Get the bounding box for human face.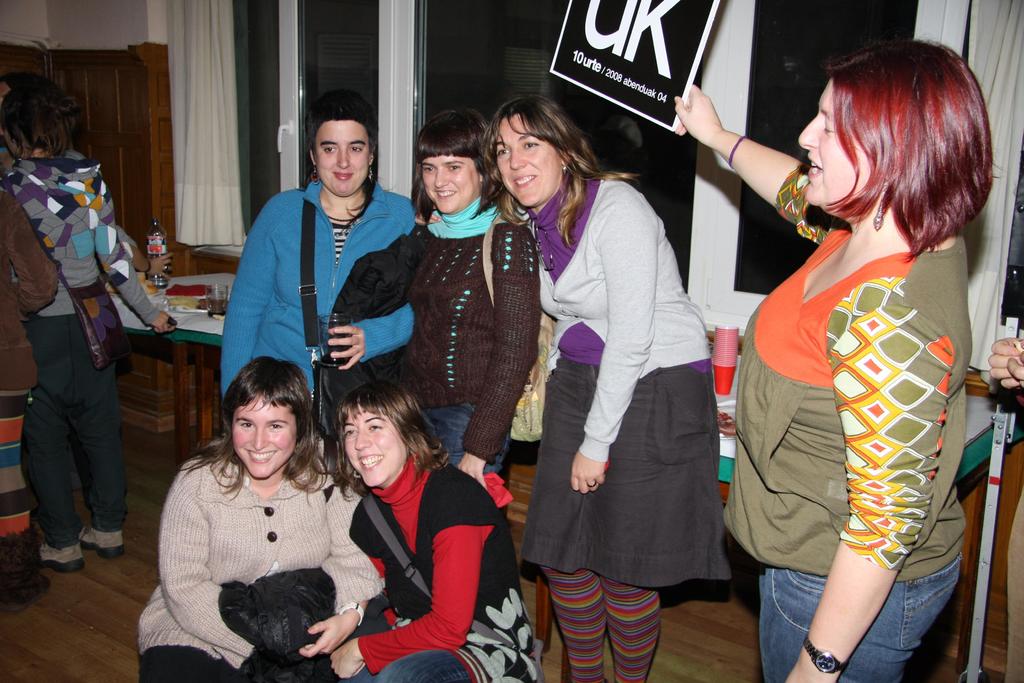
493:110:556:209.
